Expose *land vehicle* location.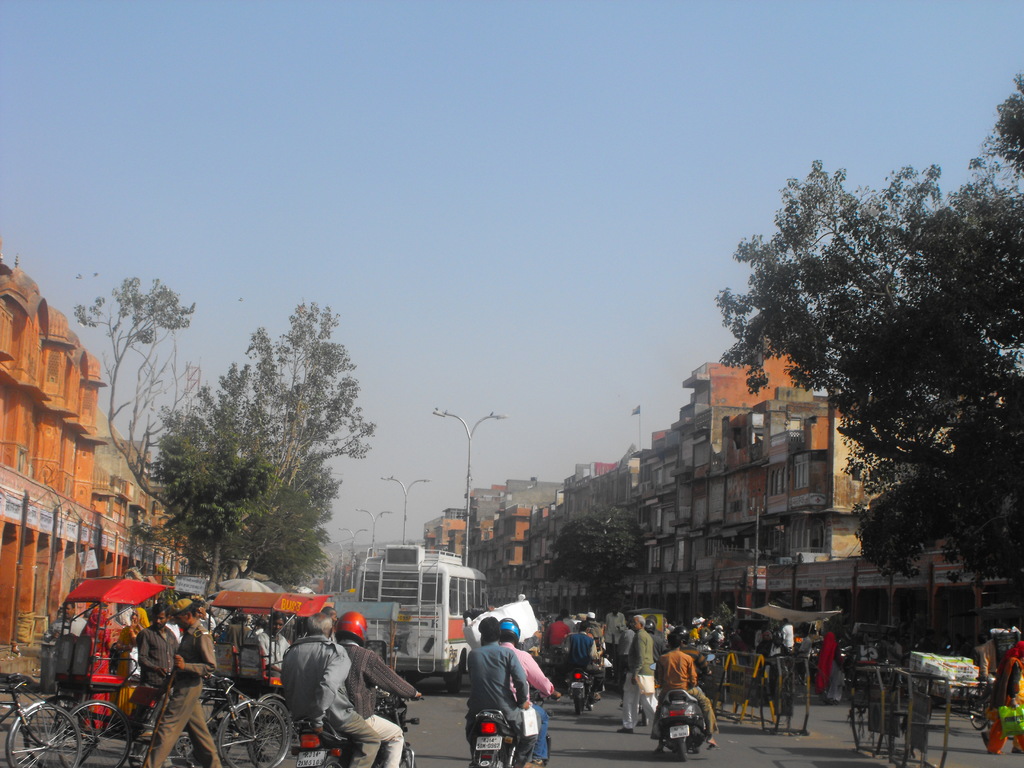
Exposed at region(913, 676, 999, 730).
